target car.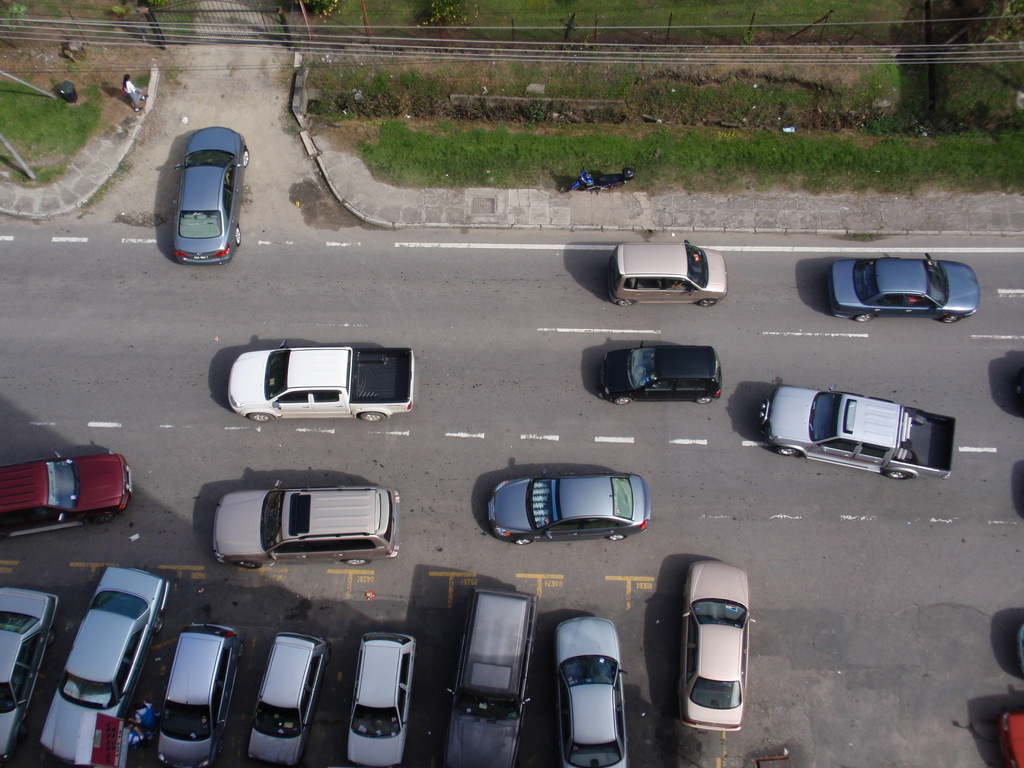
Target region: {"left": 602, "top": 342, "right": 725, "bottom": 405}.
